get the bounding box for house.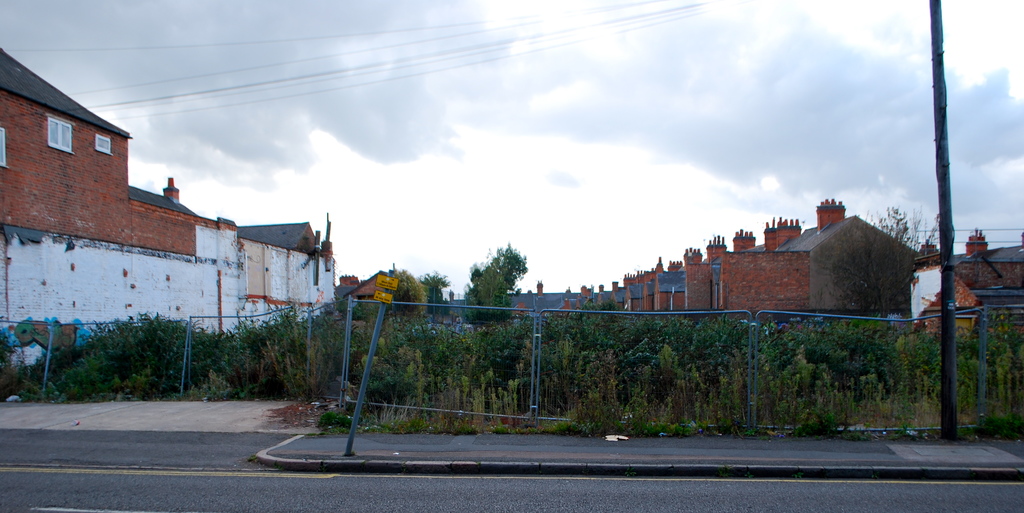
bbox=[337, 273, 360, 281].
